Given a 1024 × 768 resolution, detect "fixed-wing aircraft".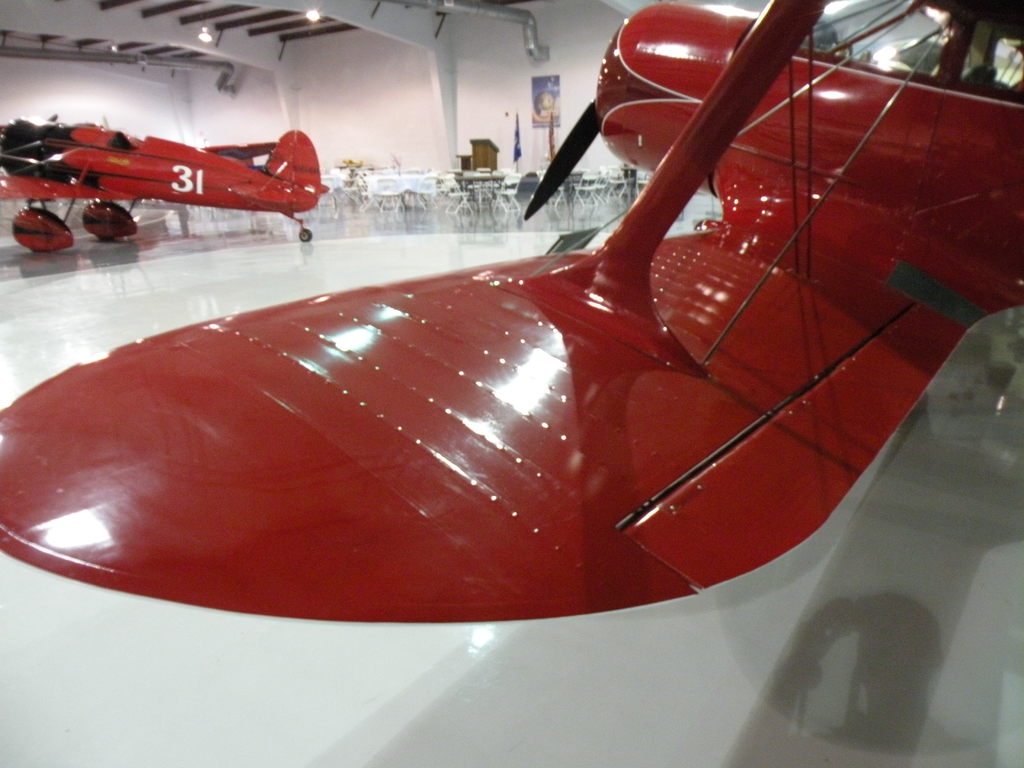
2 114 333 252.
